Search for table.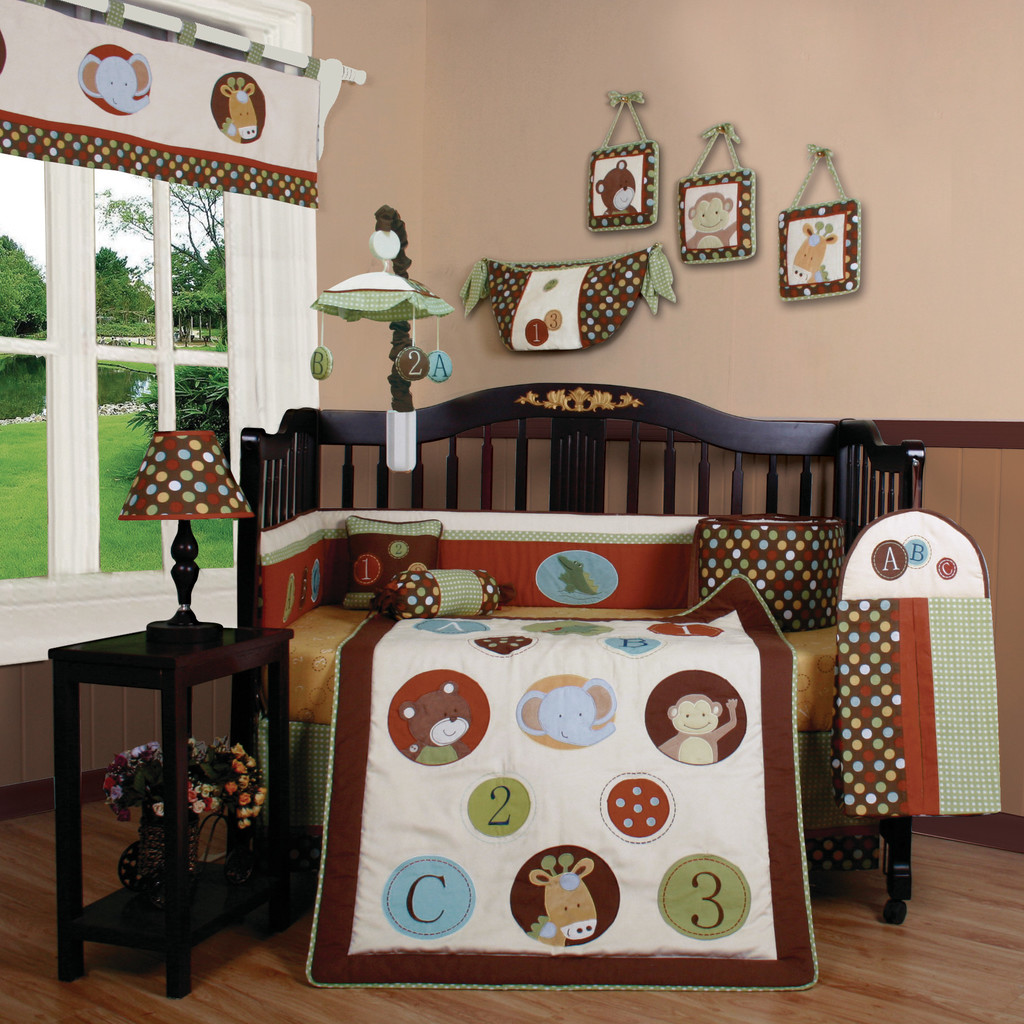
Found at {"x1": 32, "y1": 621, "x2": 285, "y2": 977}.
